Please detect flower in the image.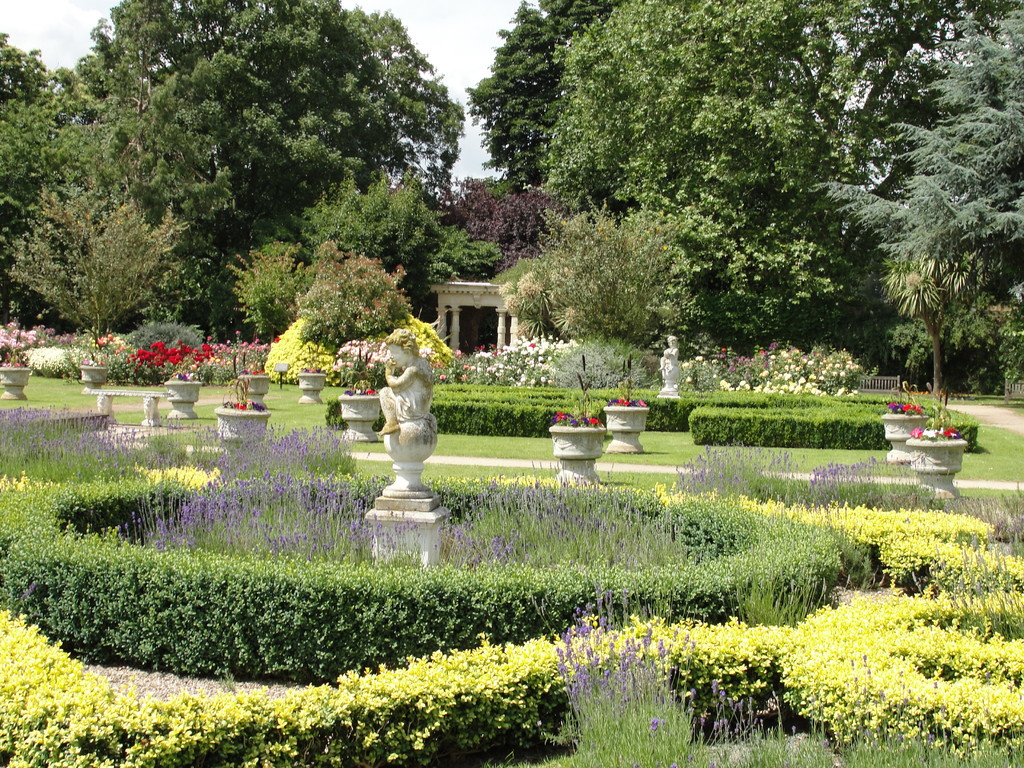
pyautogui.locateOnScreen(592, 415, 604, 427).
